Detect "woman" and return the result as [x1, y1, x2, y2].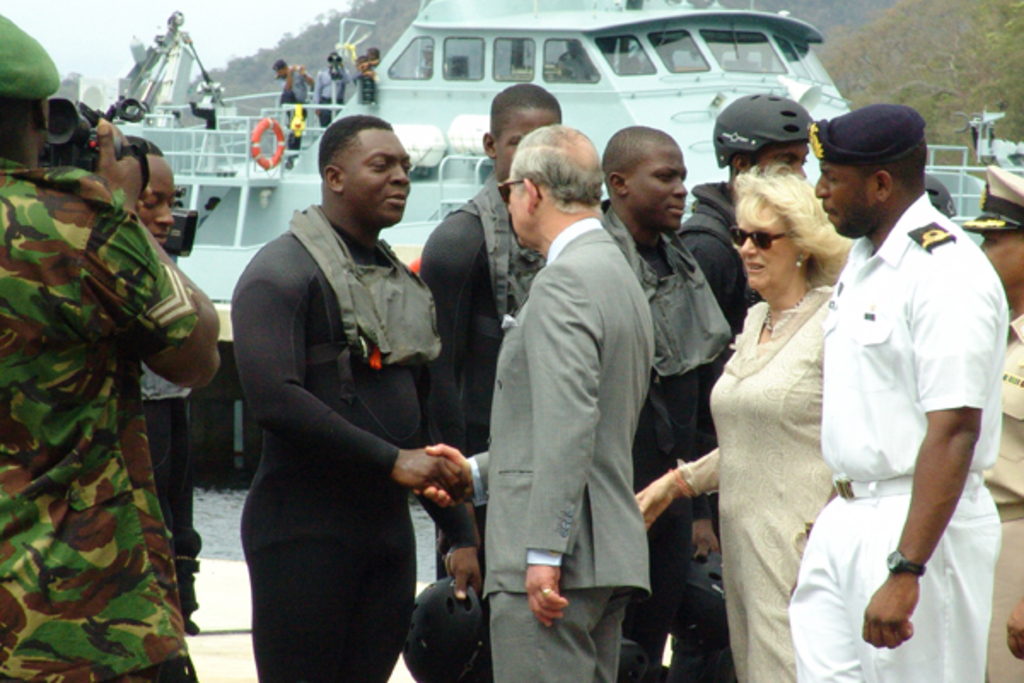
[630, 164, 853, 680].
